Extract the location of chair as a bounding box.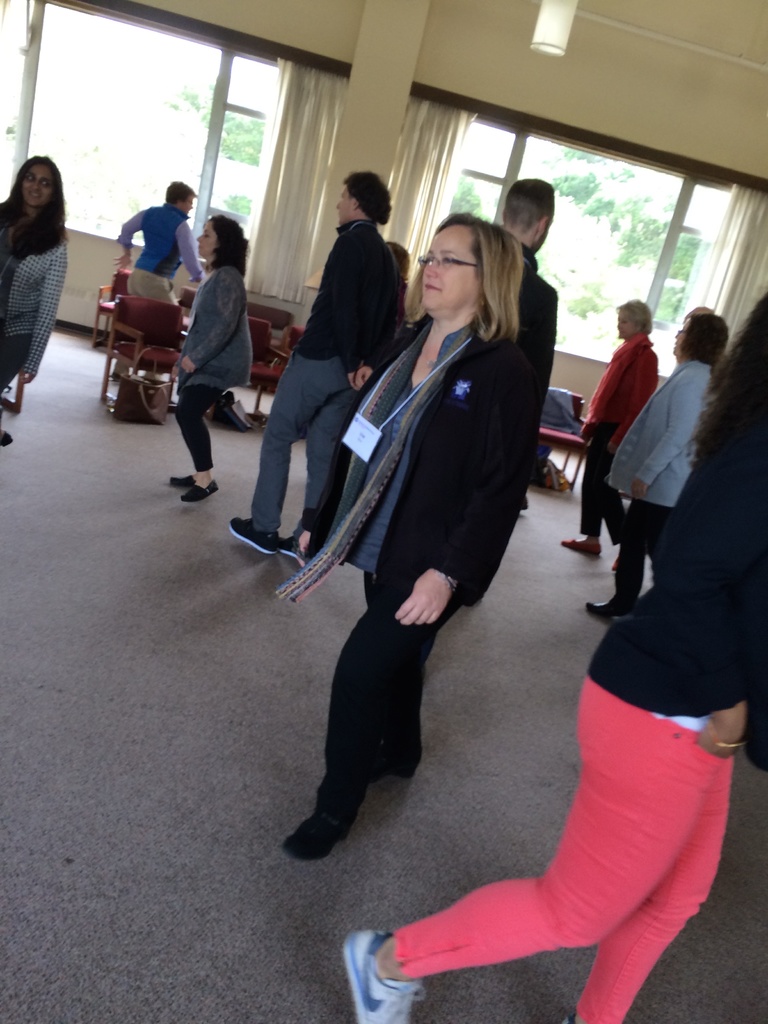
73/239/172/443.
